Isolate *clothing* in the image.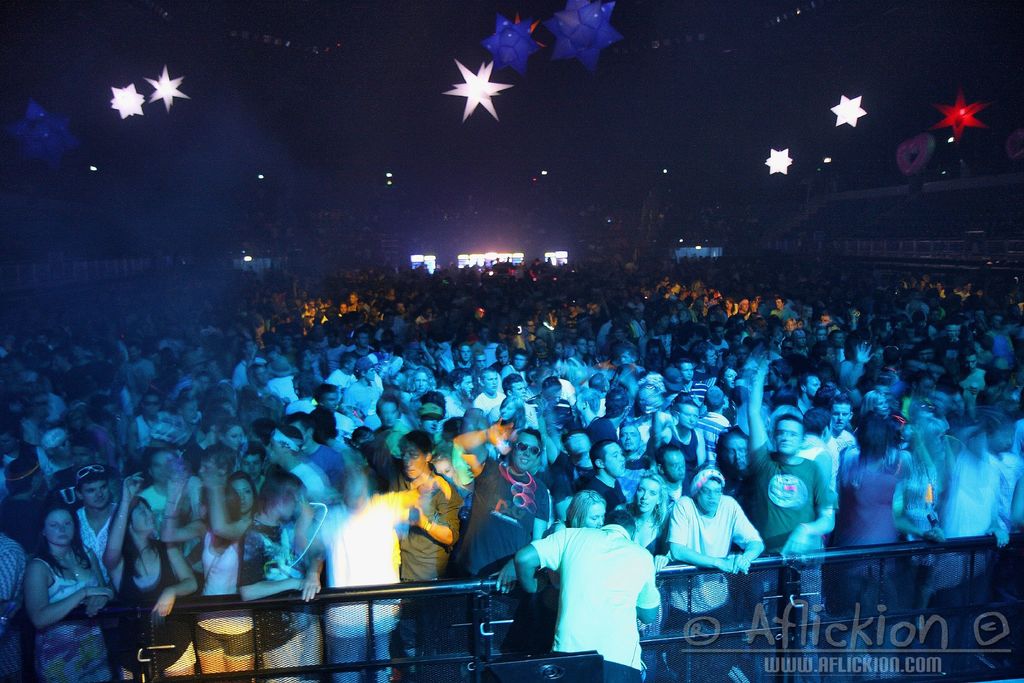
Isolated region: 0/531/29/614.
